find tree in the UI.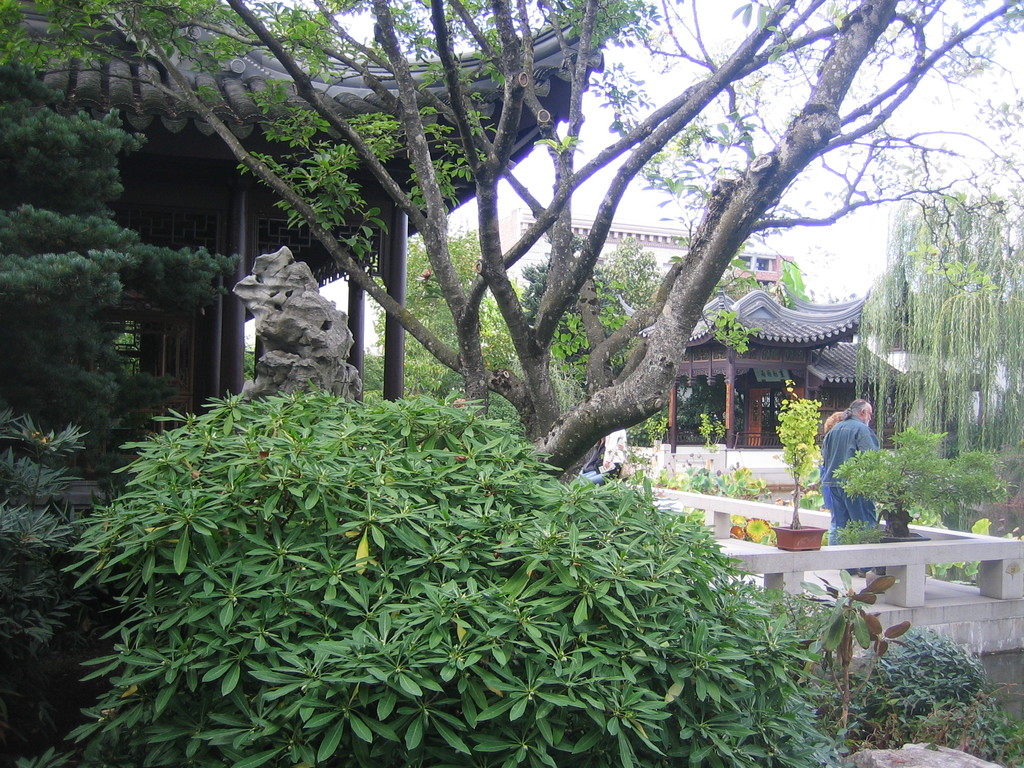
UI element at <region>0, 0, 1023, 480</region>.
